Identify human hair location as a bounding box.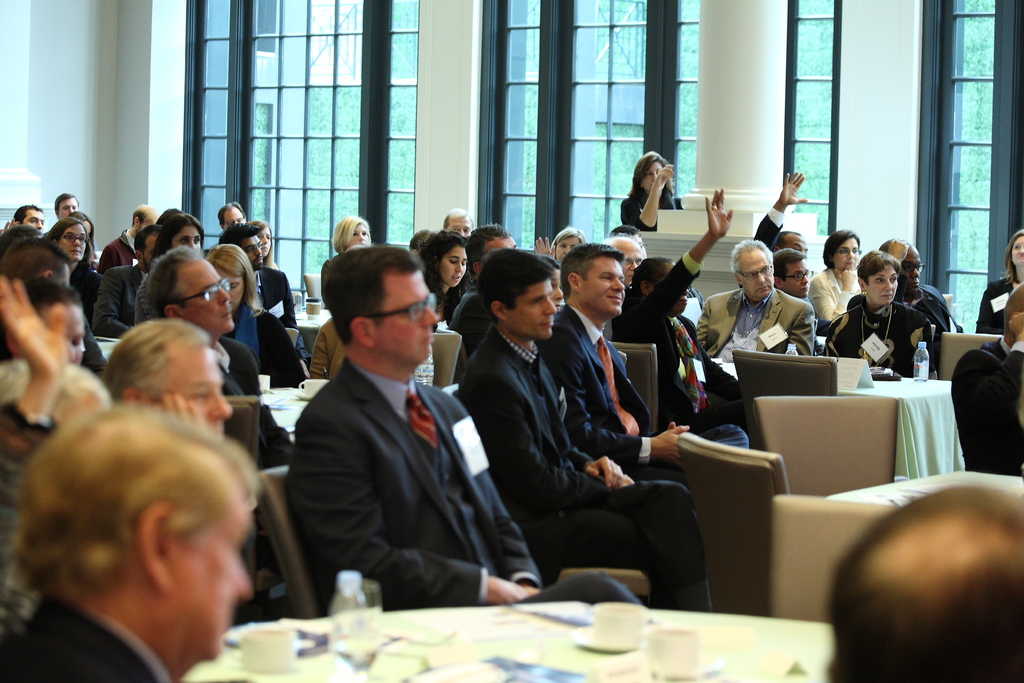
bbox=[420, 226, 476, 283].
